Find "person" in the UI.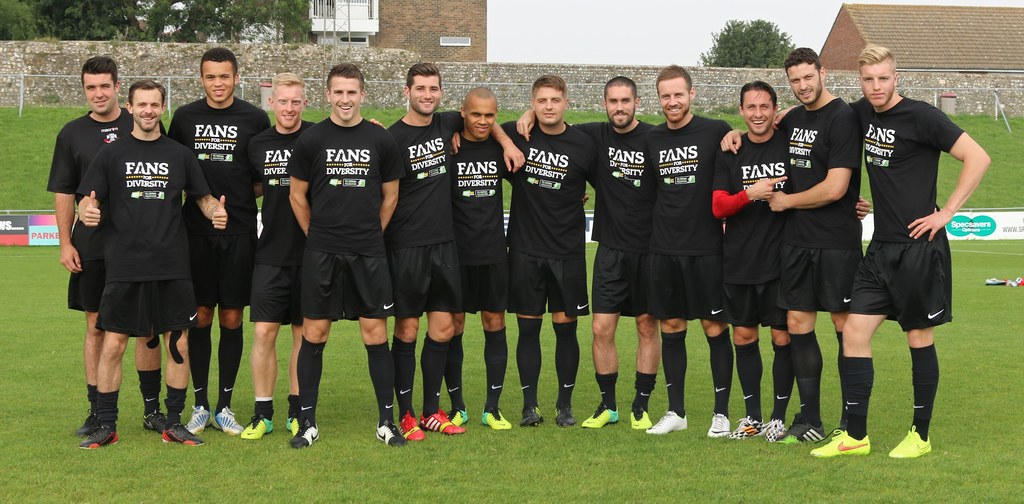
UI element at 384:63:523:437.
